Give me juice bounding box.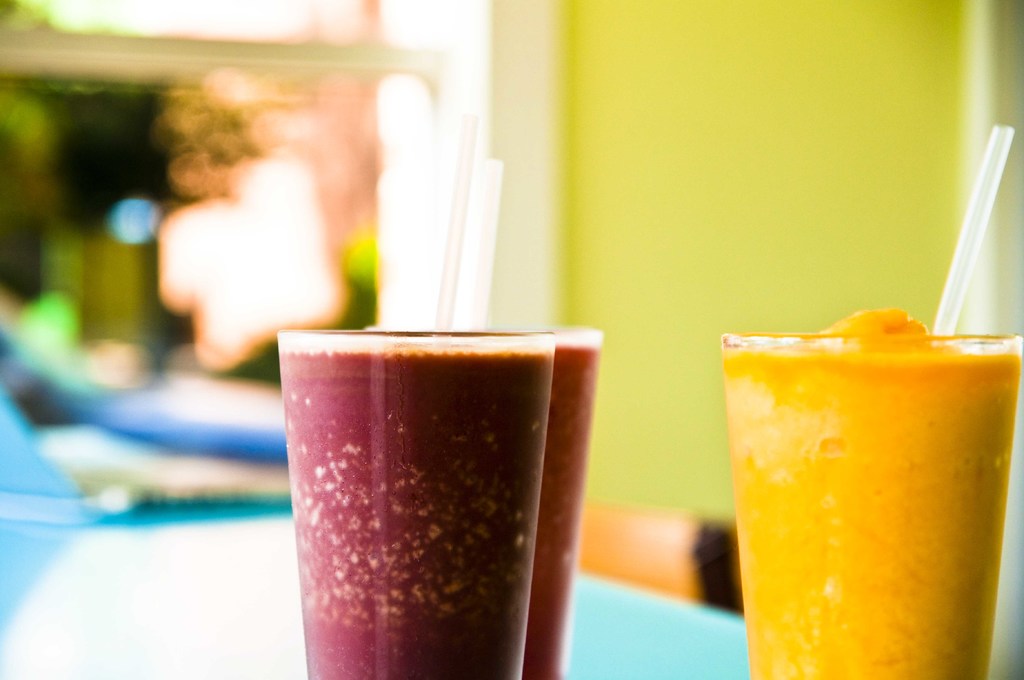
(left=279, top=336, right=555, bottom=679).
